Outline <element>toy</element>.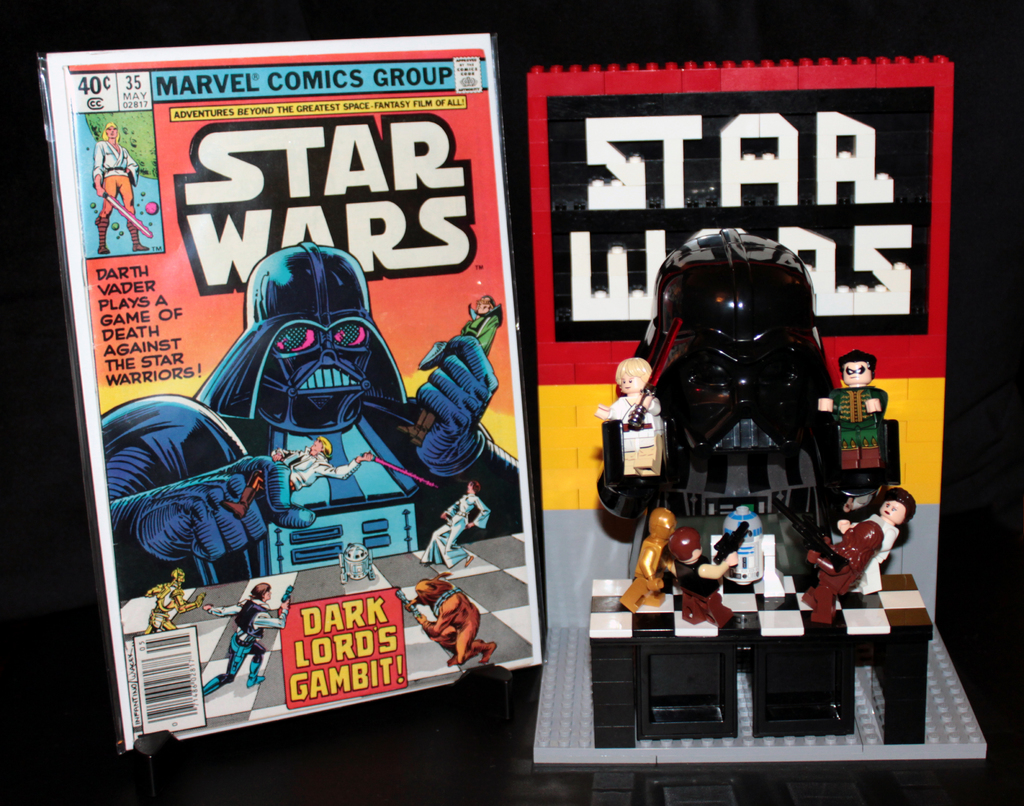
Outline: box=[200, 580, 294, 700].
